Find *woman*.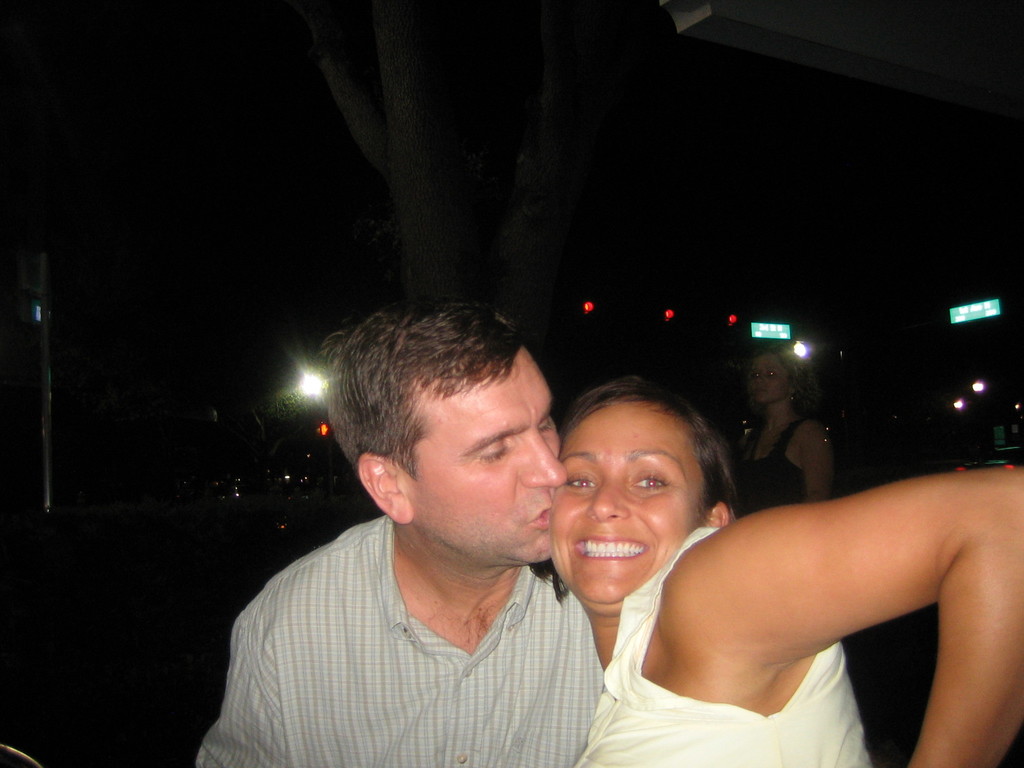
select_region(542, 349, 988, 755).
